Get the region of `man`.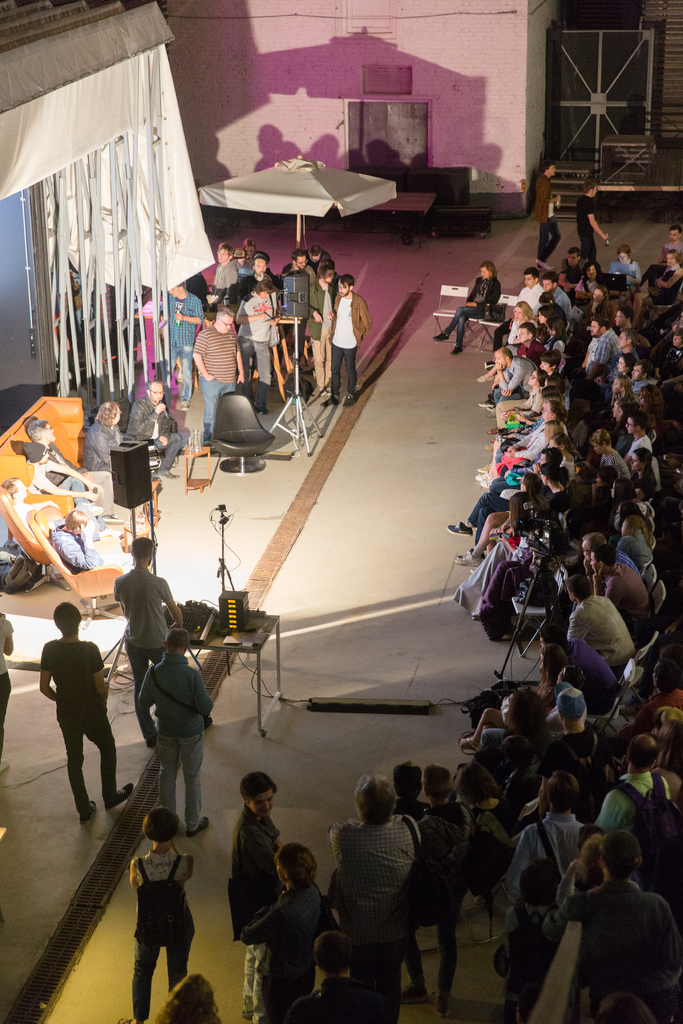
x1=126, y1=378, x2=180, y2=476.
